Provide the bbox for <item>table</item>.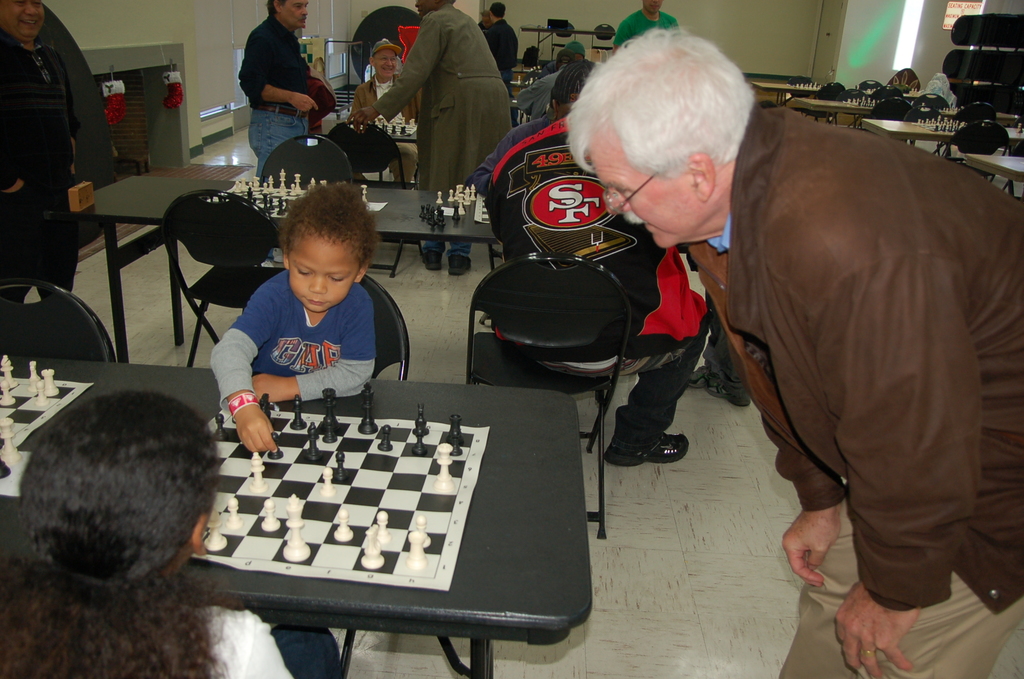
Rect(518, 29, 617, 61).
